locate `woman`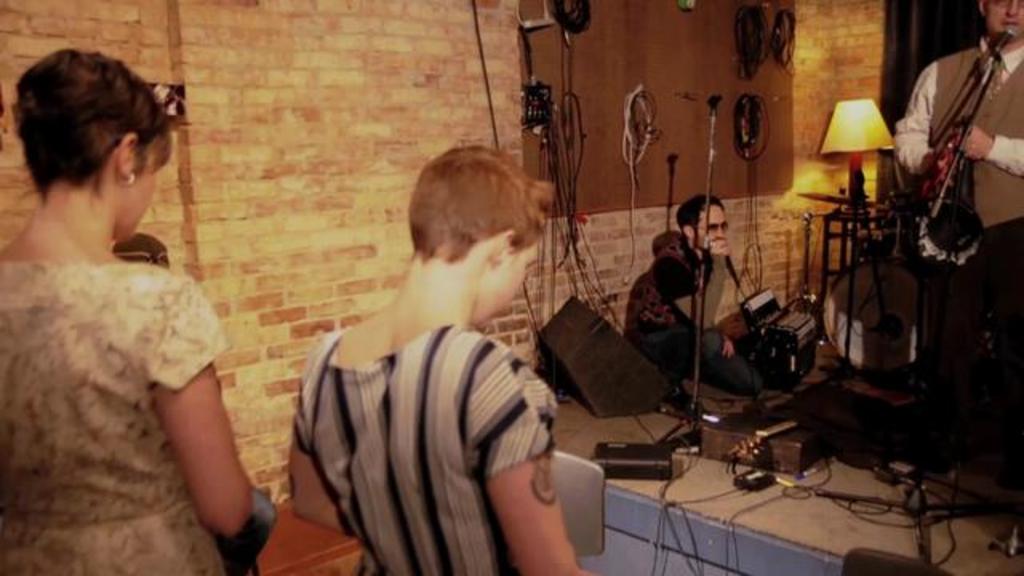
box=[0, 51, 246, 560]
